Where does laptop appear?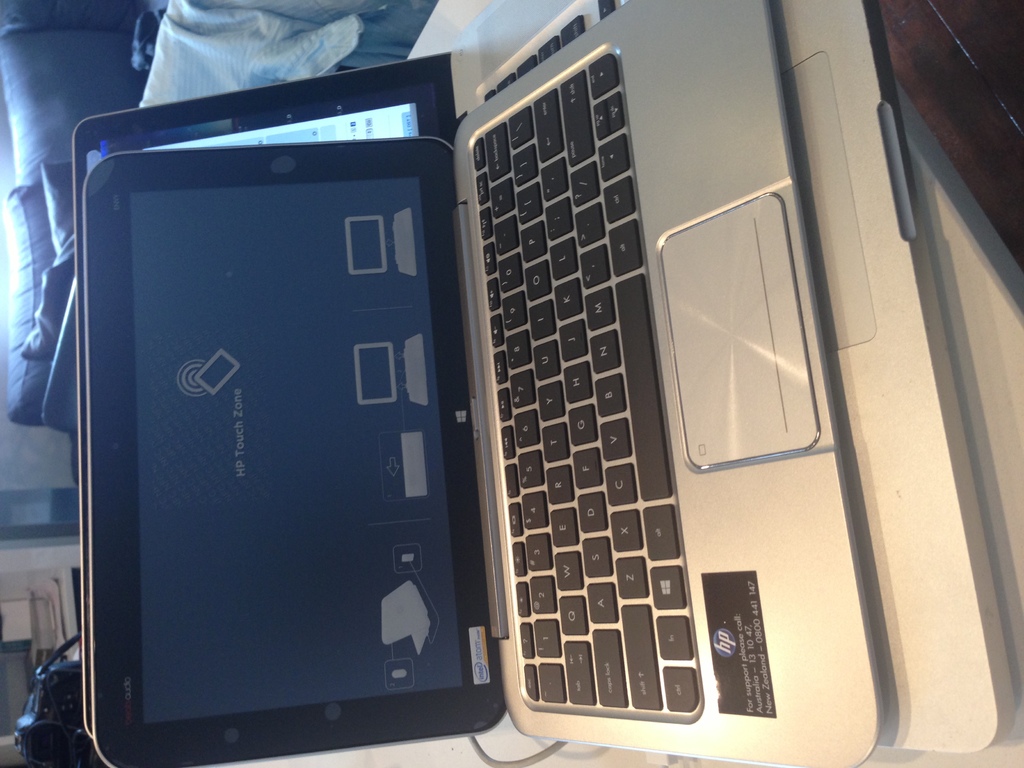
Appears at Rect(80, 0, 883, 767).
